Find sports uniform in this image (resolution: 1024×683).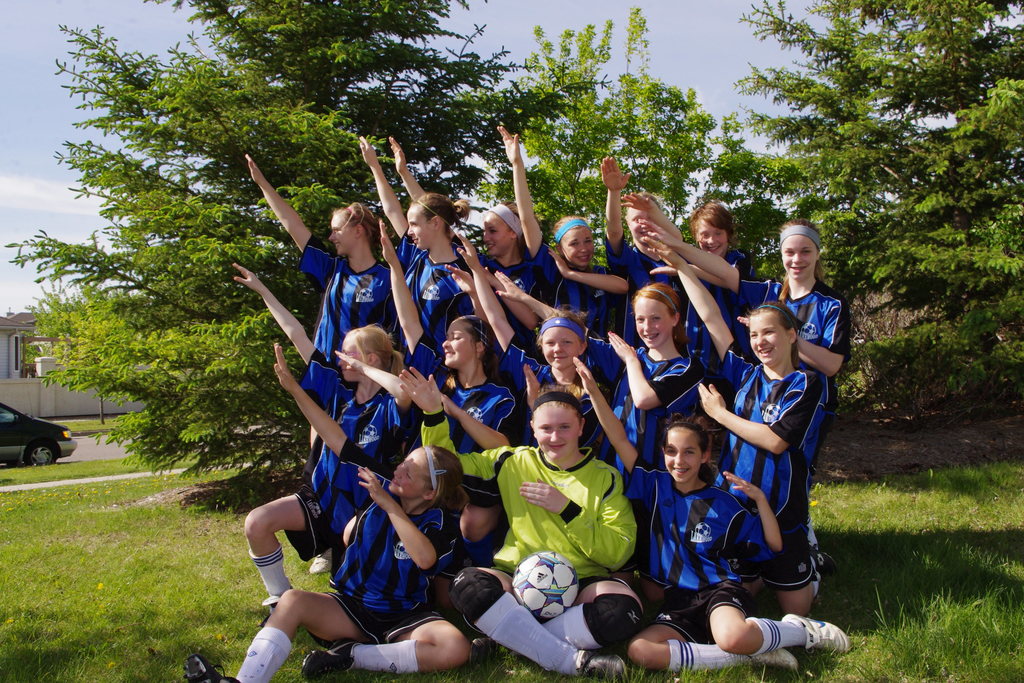
[x1=247, y1=368, x2=403, y2=617].
